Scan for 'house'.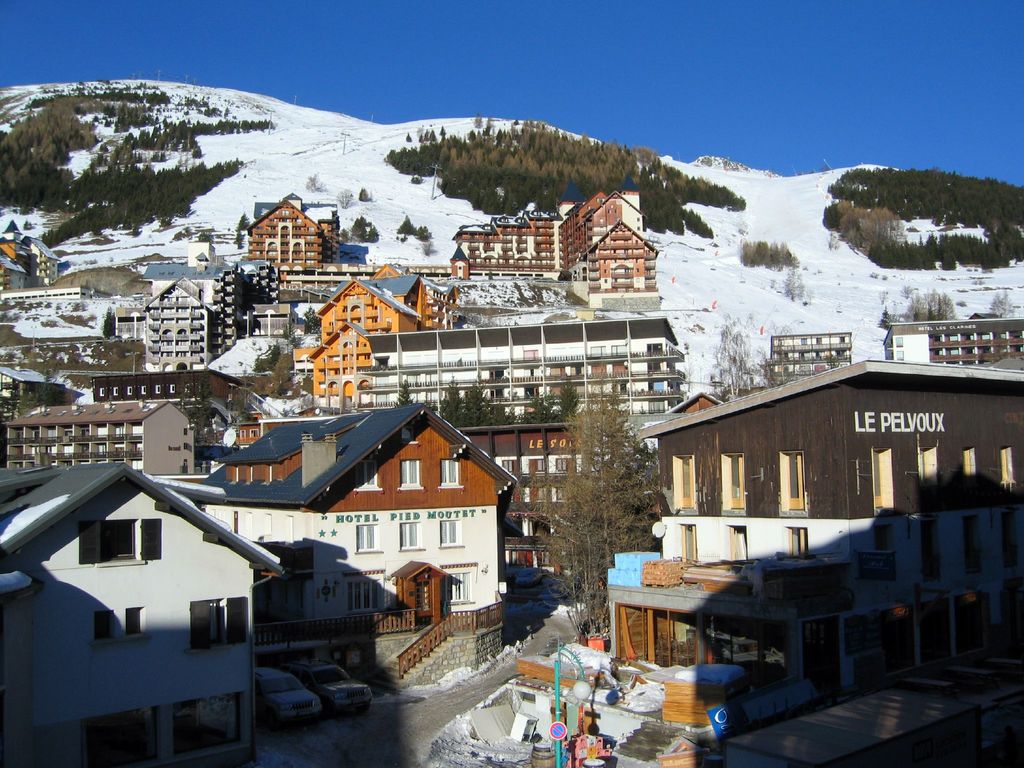
Scan result: crop(452, 183, 670, 310).
